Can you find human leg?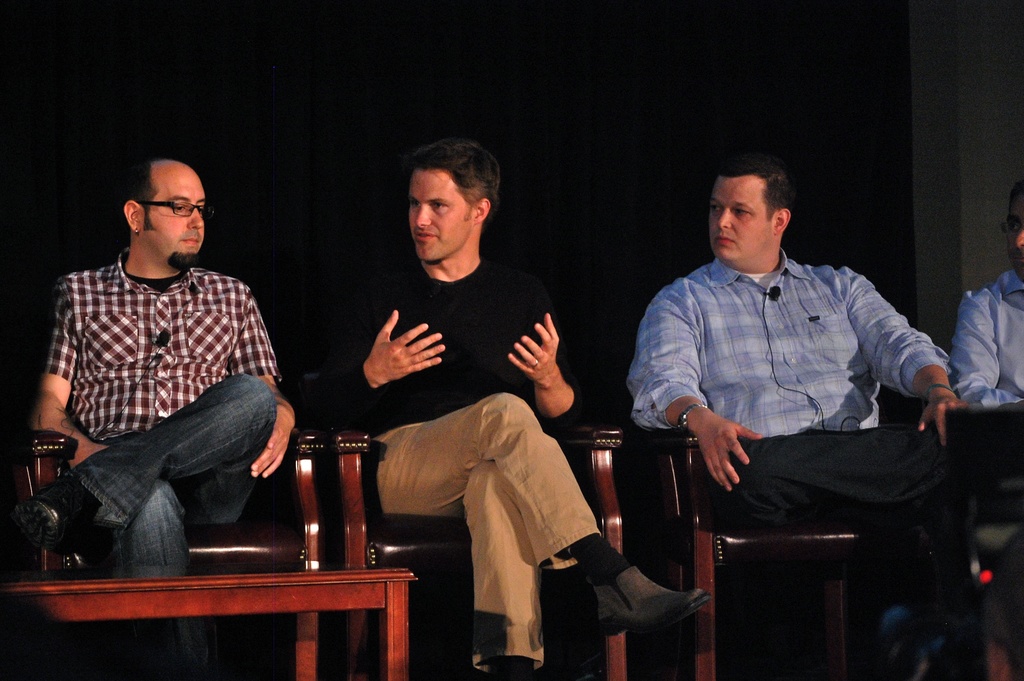
Yes, bounding box: 374 386 710 634.
